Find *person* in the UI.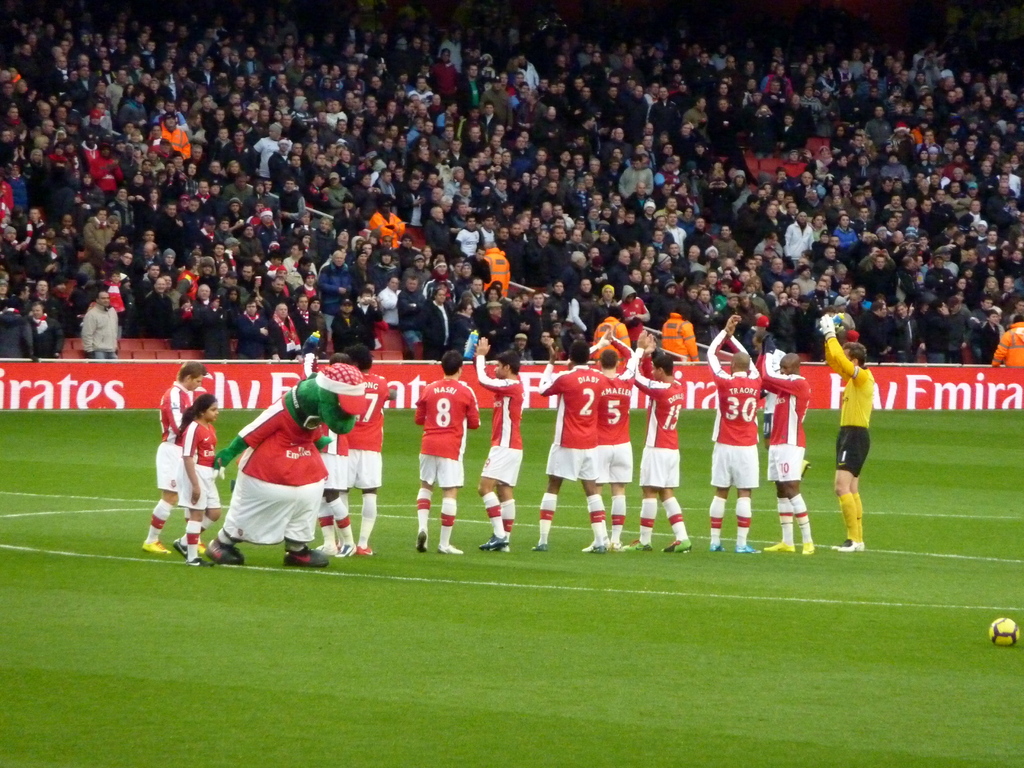
UI element at Rect(749, 326, 783, 446).
